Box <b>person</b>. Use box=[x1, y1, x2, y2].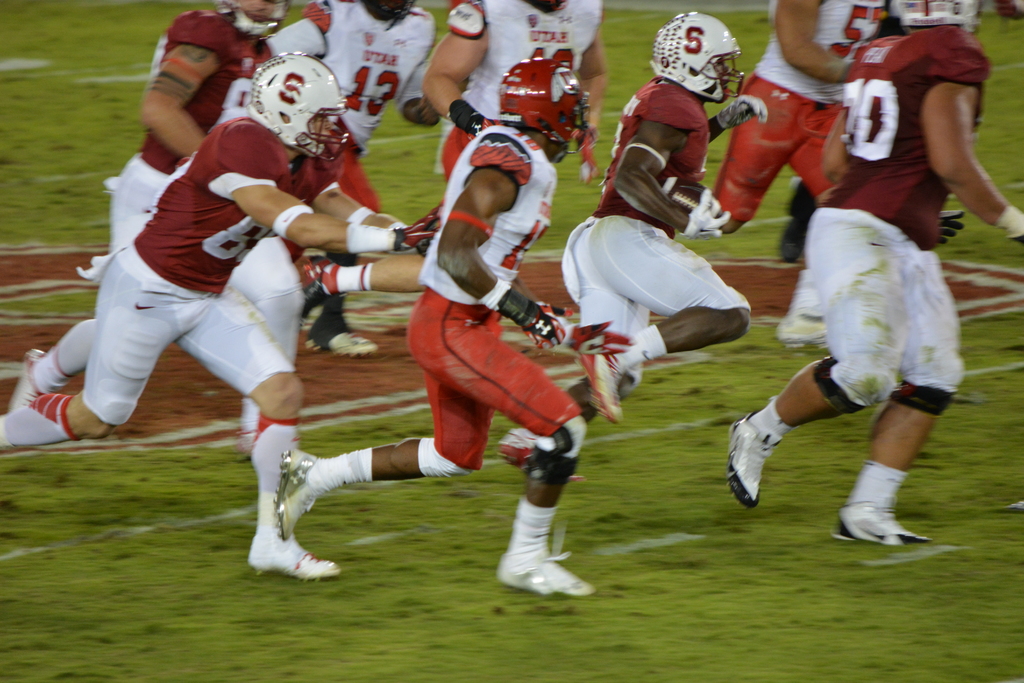
box=[294, 245, 431, 320].
